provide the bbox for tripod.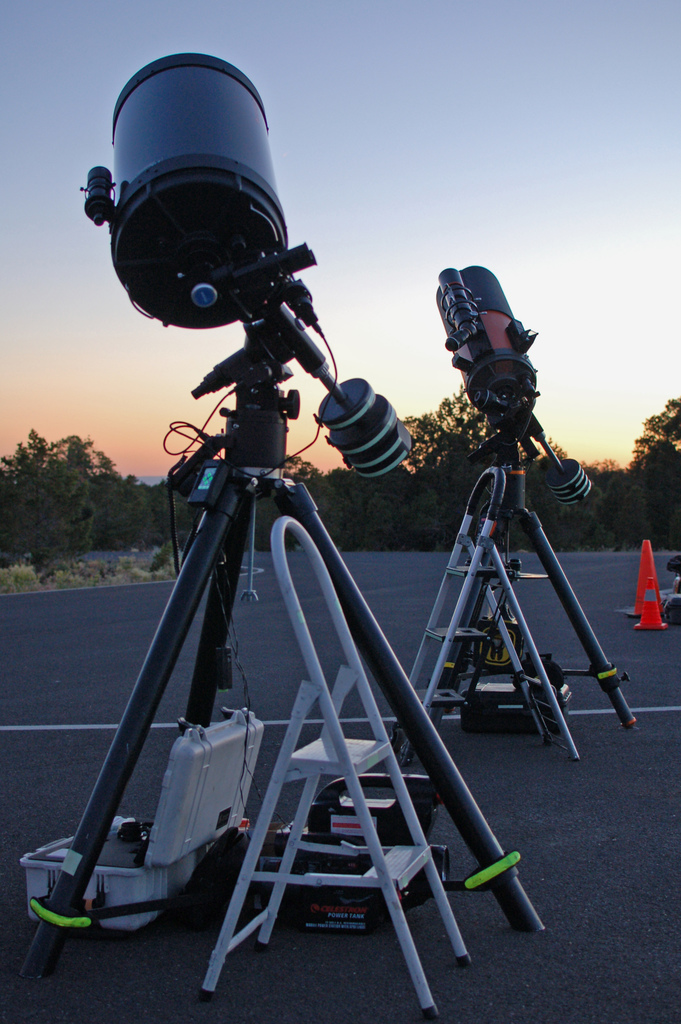
BBox(429, 426, 644, 734).
